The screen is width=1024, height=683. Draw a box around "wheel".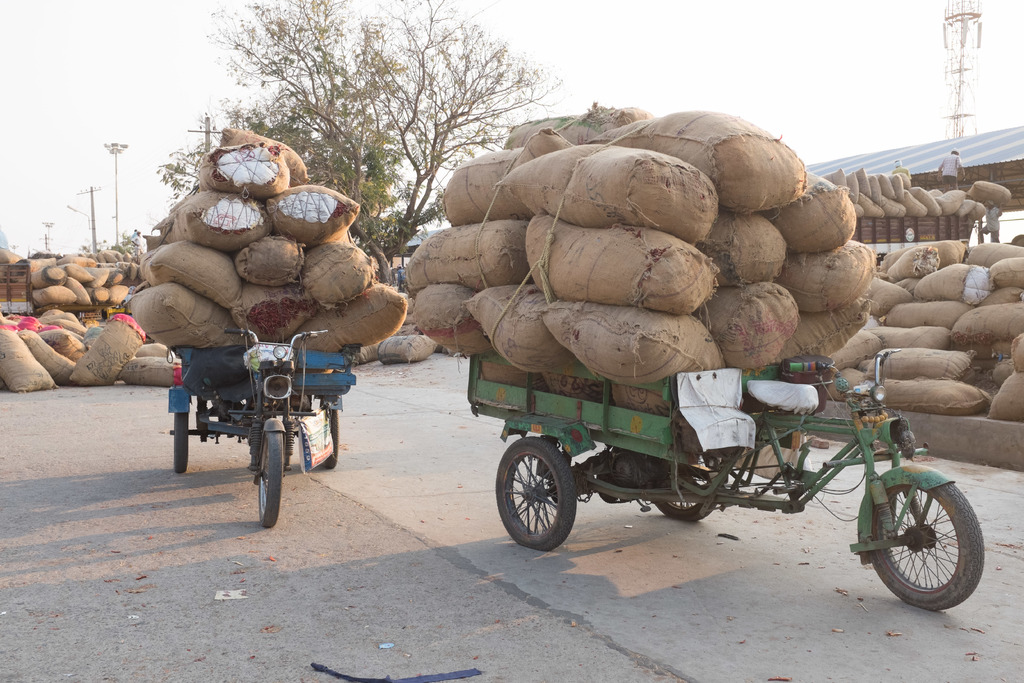
BBox(649, 452, 728, 522).
